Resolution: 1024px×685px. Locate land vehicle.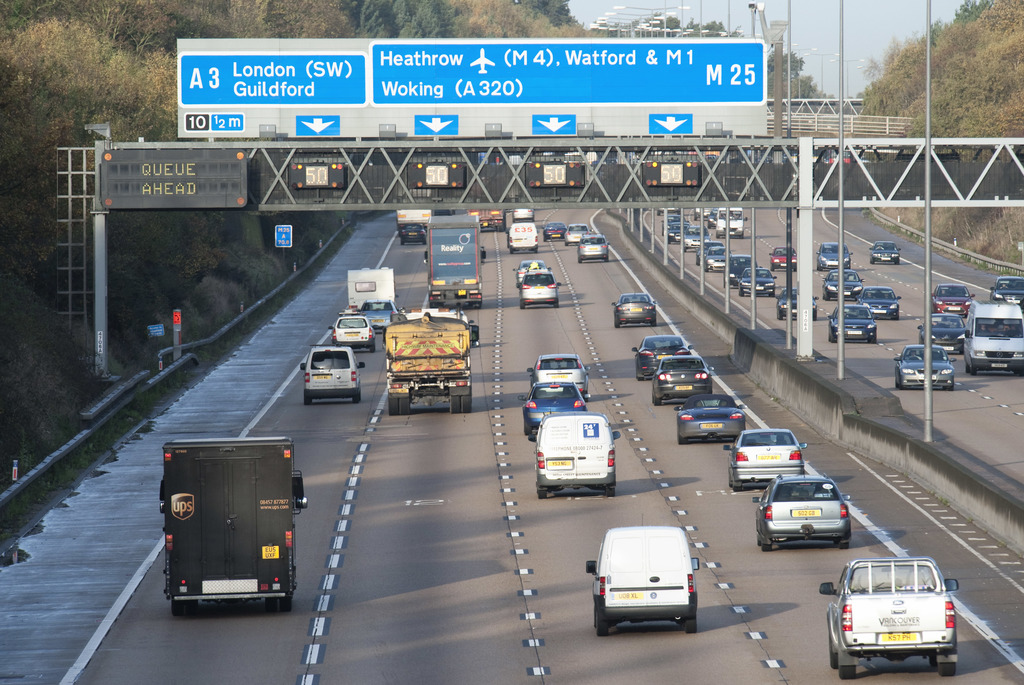
518, 379, 587, 437.
